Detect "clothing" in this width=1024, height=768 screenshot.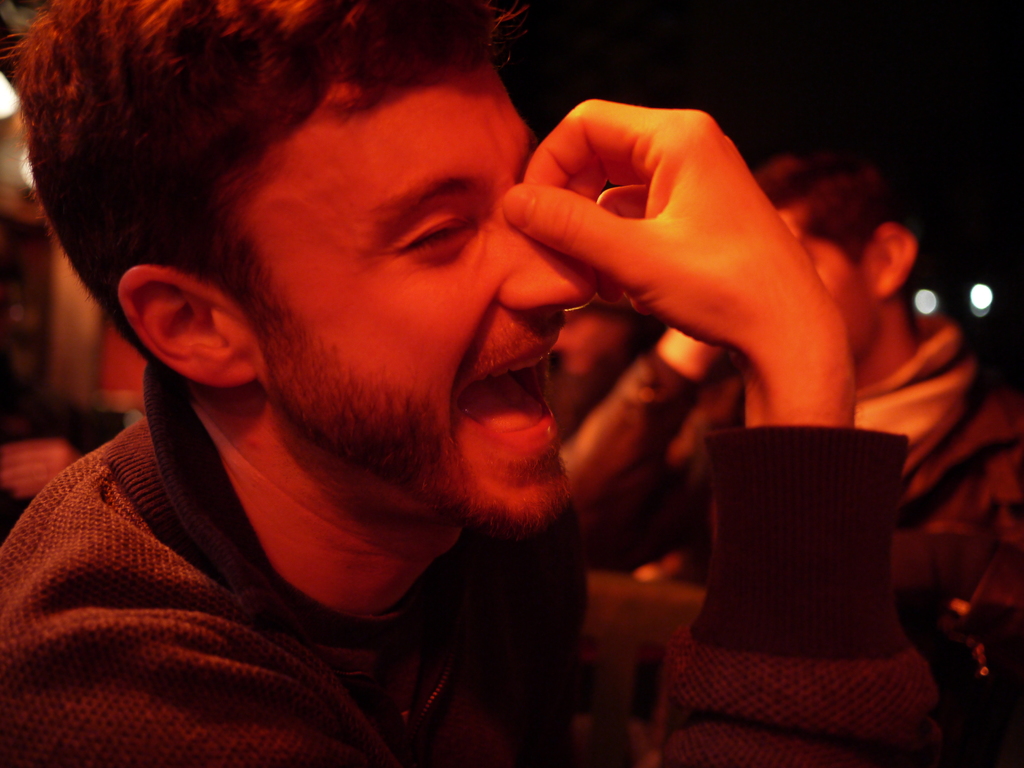
Detection: left=13, top=164, right=799, bottom=761.
